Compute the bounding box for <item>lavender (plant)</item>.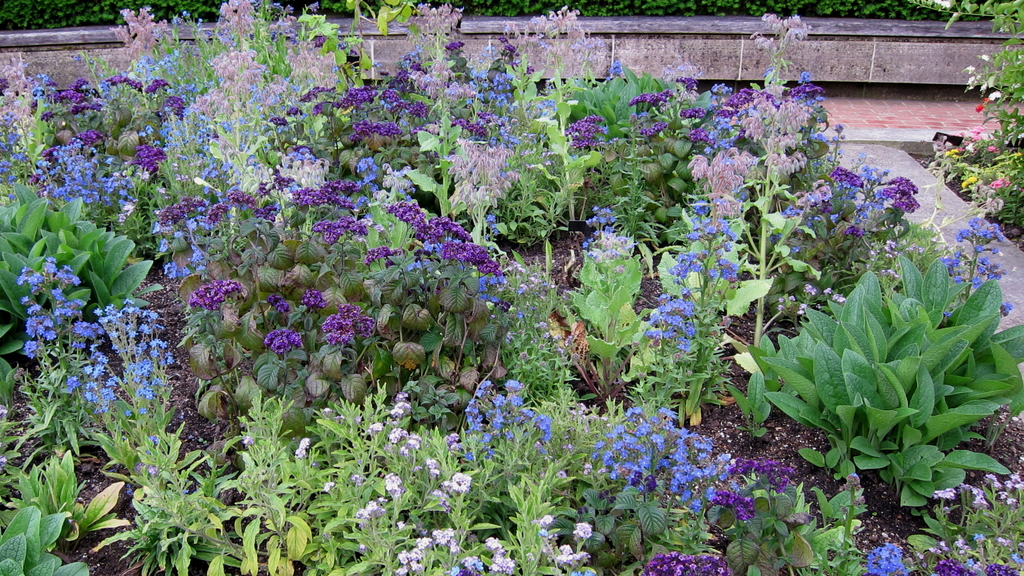
(left=163, top=97, right=185, bottom=120).
